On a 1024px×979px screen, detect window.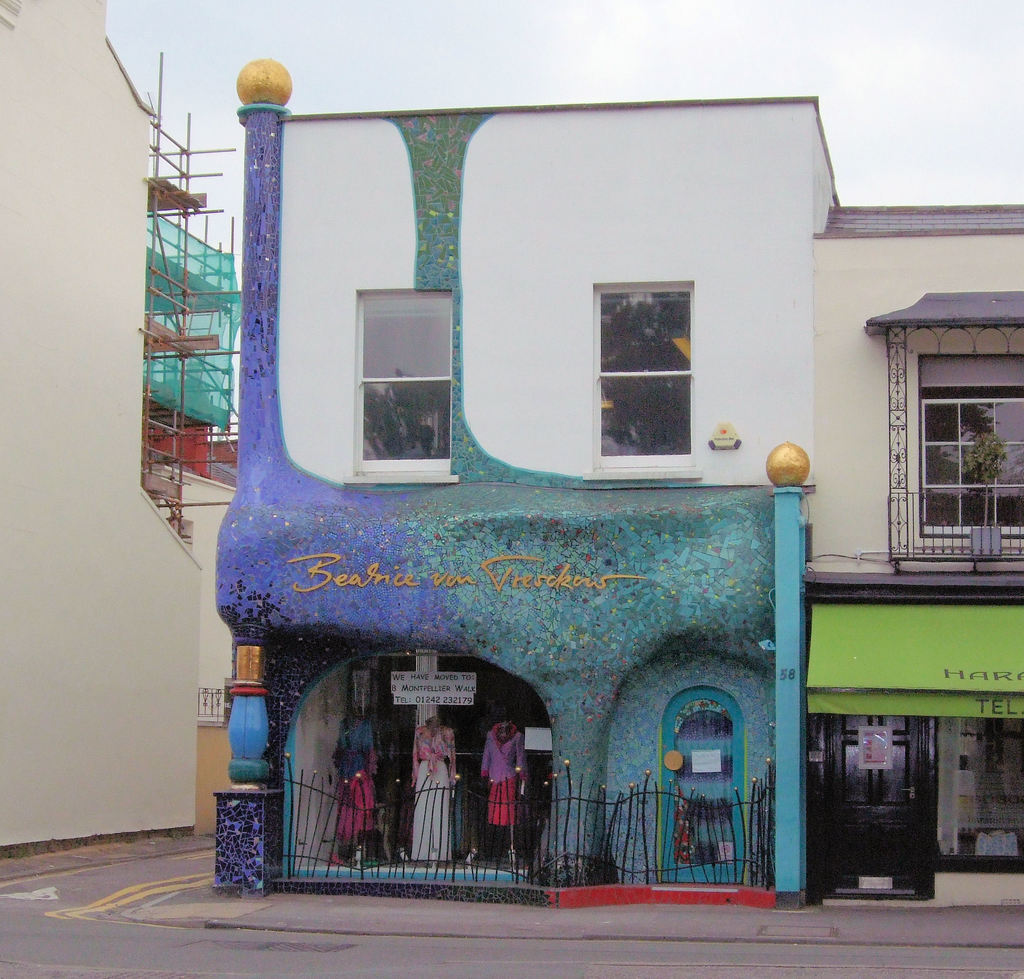
[596,285,694,461].
